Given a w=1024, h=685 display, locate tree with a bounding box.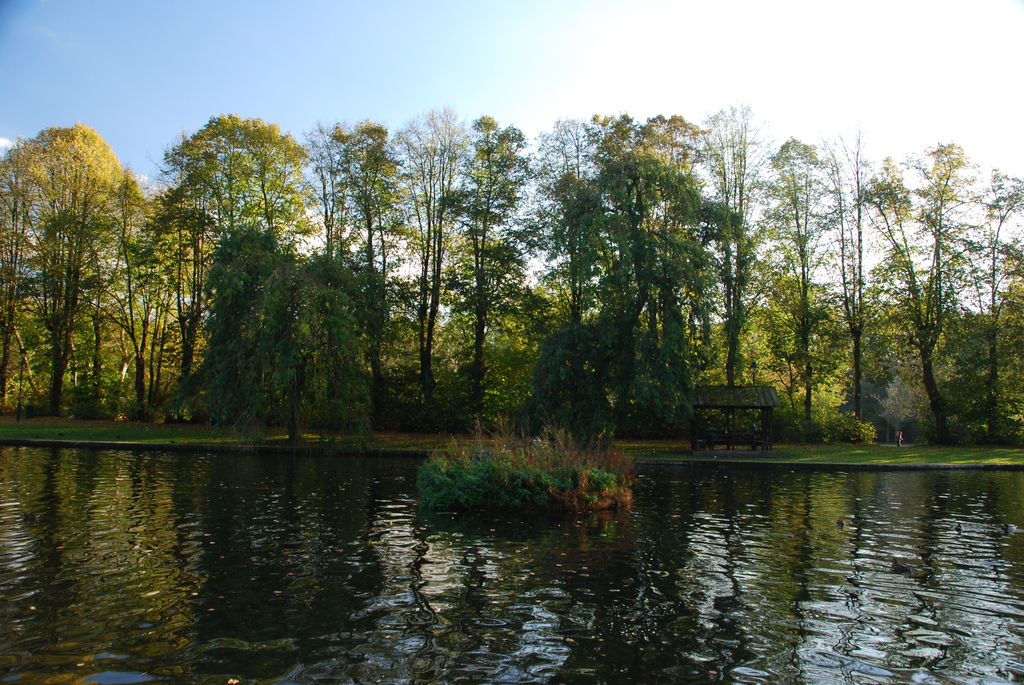
Located: <region>861, 138, 979, 442</region>.
